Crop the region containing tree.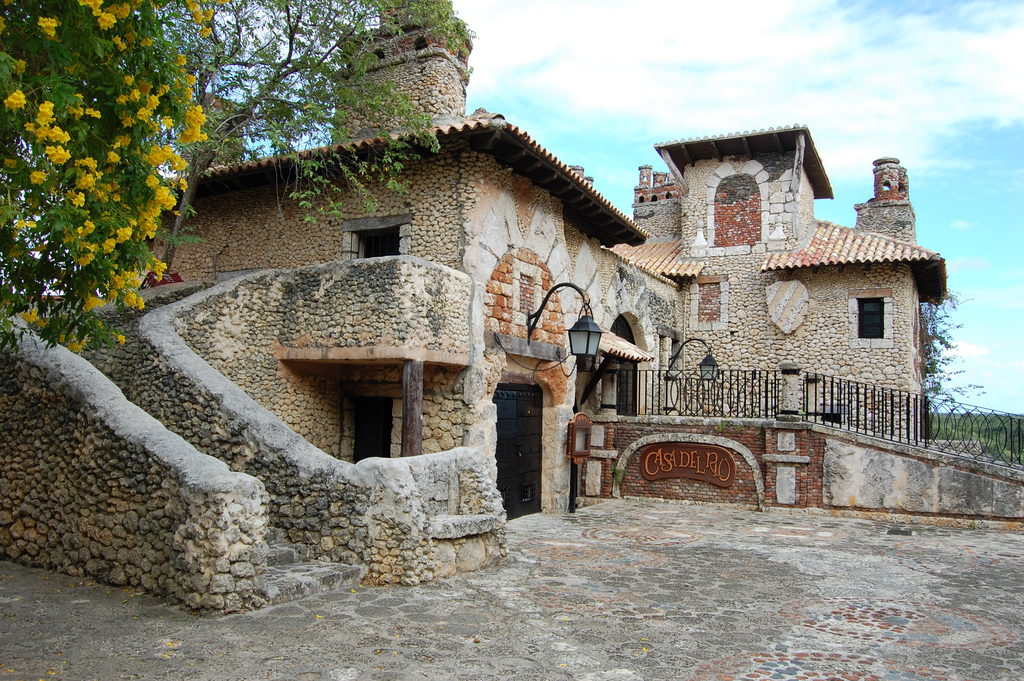
Crop region: <box>922,286,987,411</box>.
